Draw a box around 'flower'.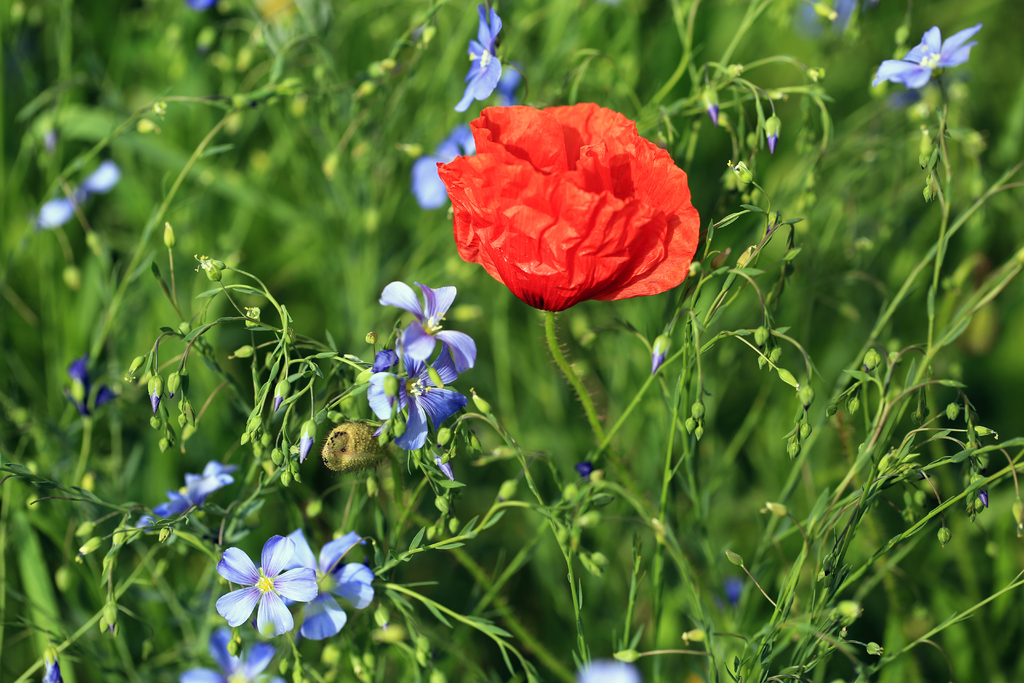
pyautogui.locateOnScreen(150, 369, 161, 414).
